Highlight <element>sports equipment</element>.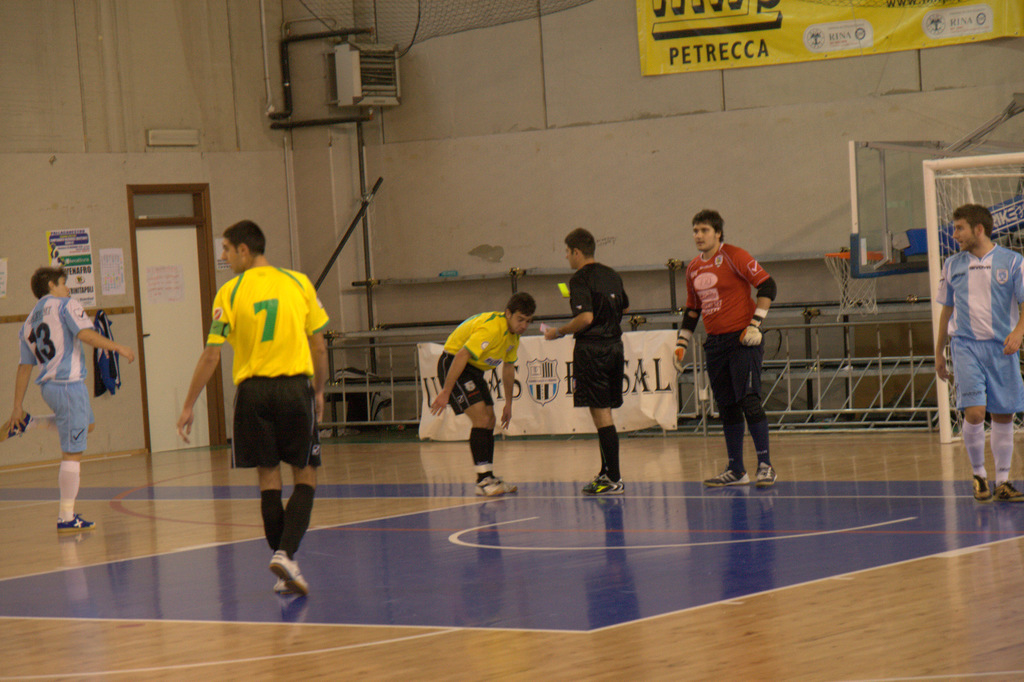
Highlighted region: left=973, top=476, right=992, bottom=501.
